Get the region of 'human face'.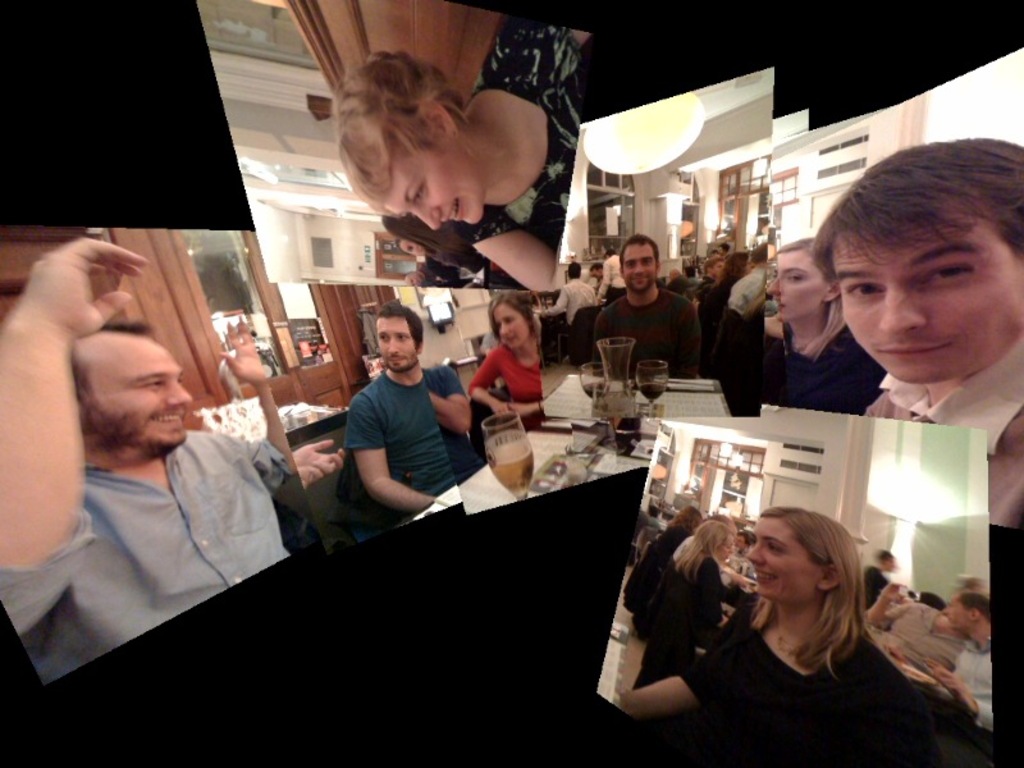
crop(86, 330, 191, 438).
